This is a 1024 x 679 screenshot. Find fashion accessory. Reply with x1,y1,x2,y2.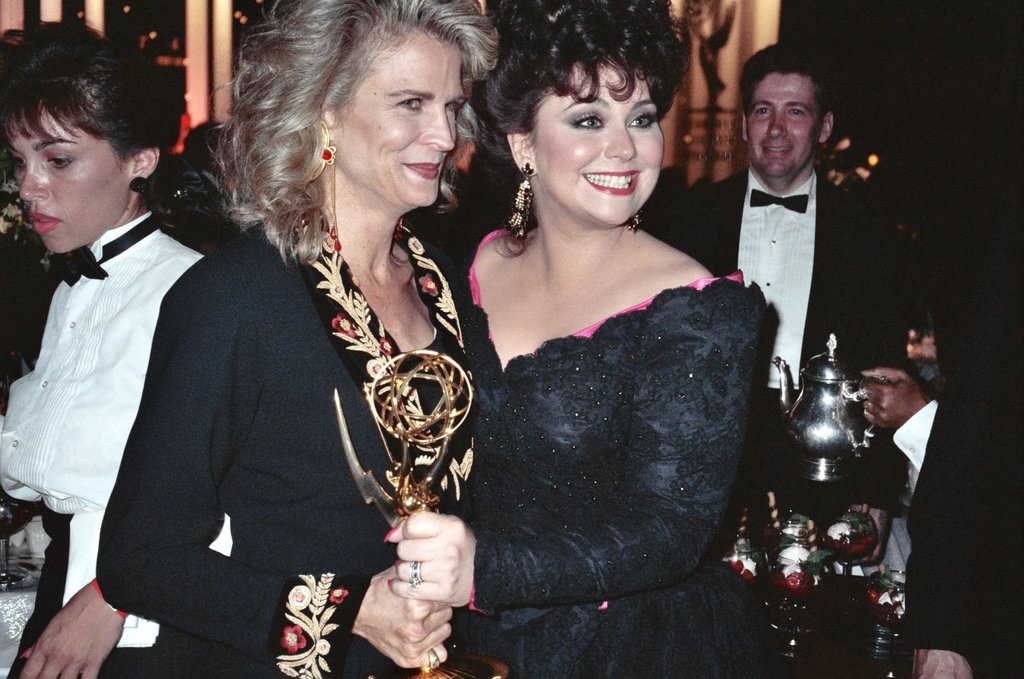
432,648,438,669.
